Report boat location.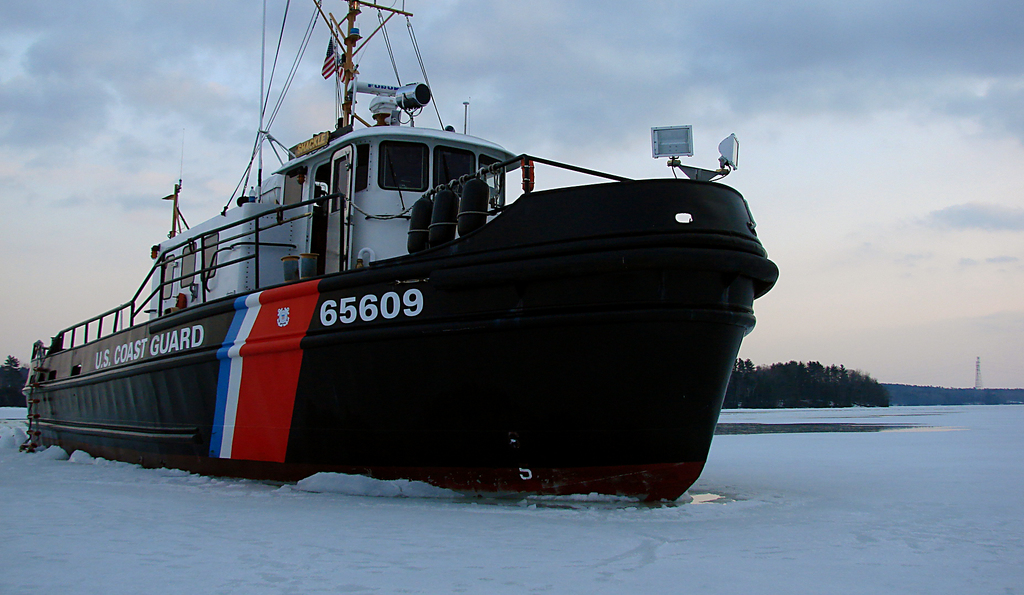
Report: <box>29,0,818,459</box>.
